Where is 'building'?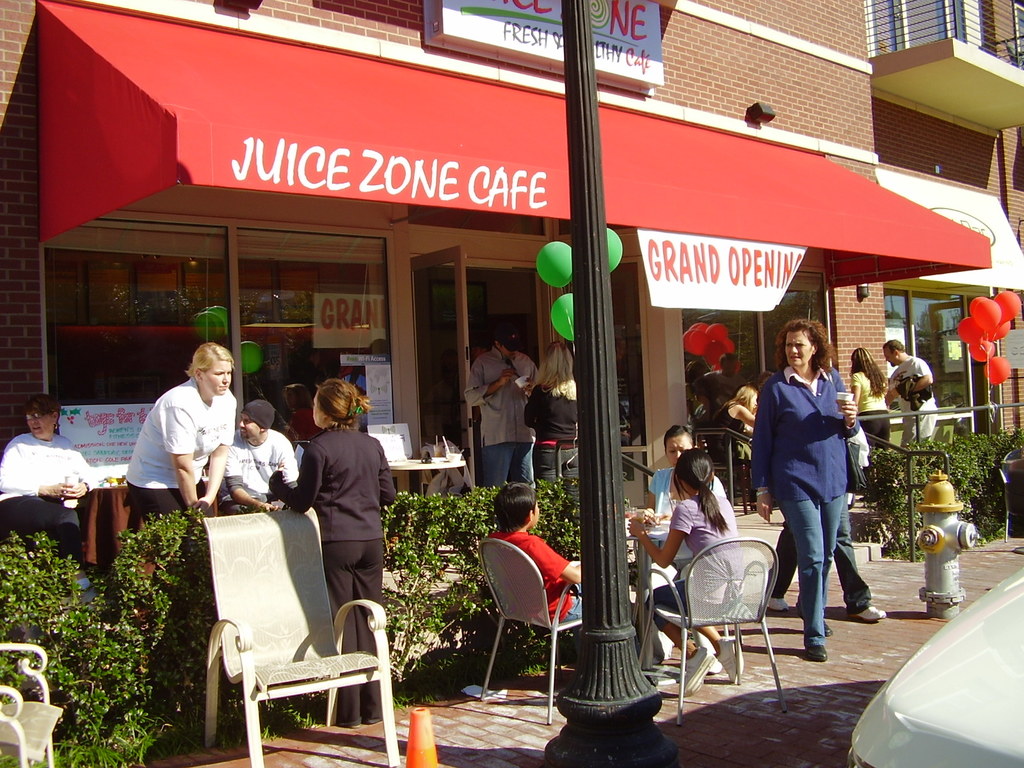
[x1=863, y1=0, x2=1023, y2=438].
